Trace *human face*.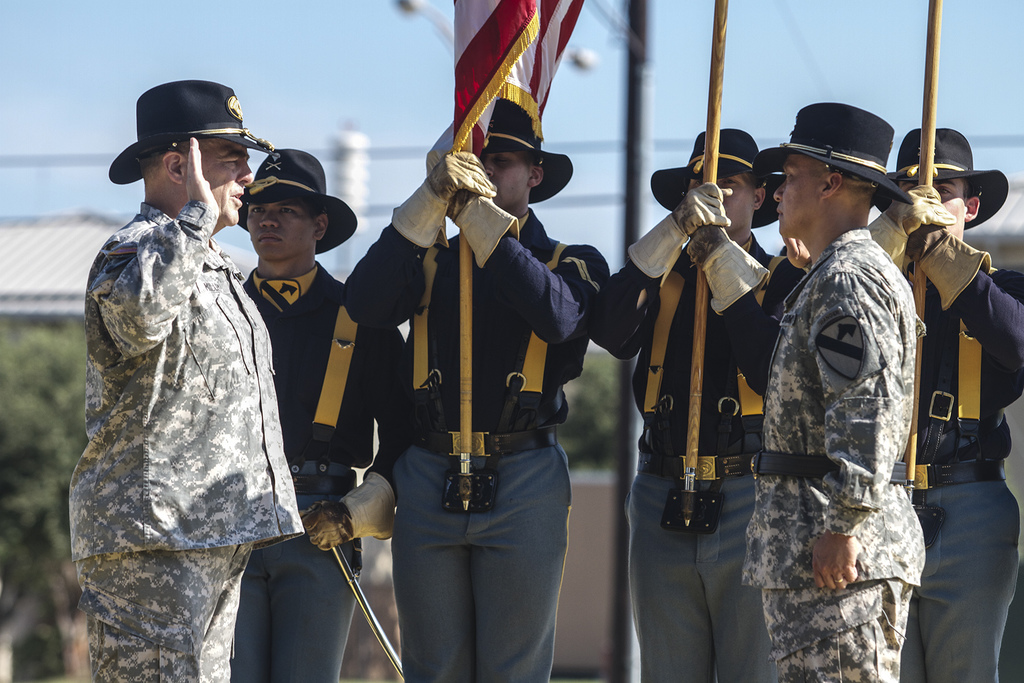
Traced to 774:154:825:236.
